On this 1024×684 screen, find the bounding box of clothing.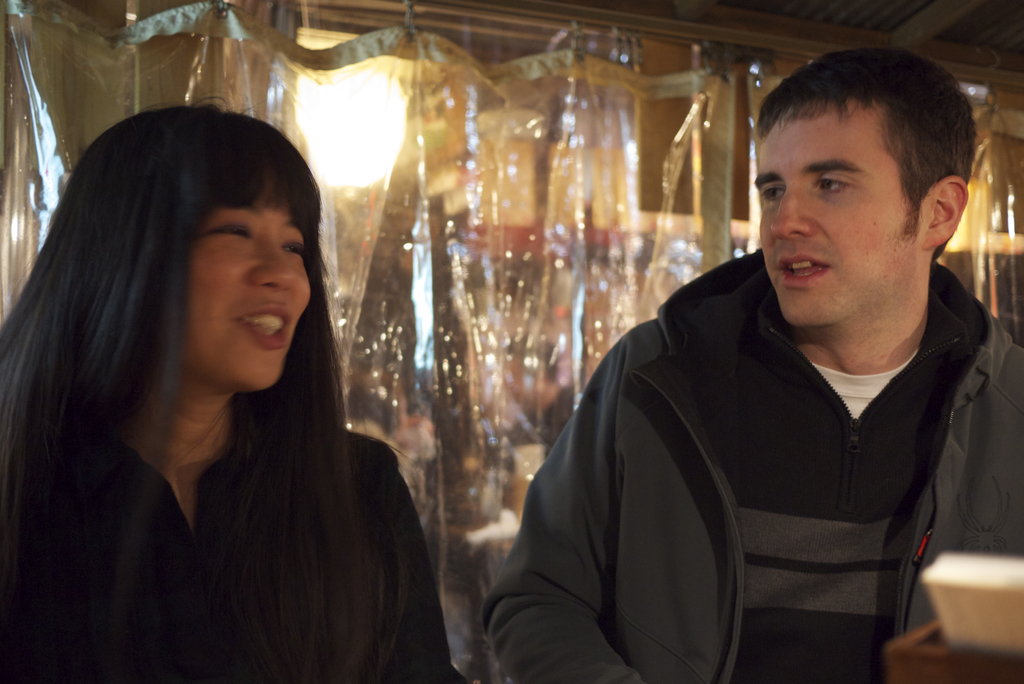
Bounding box: detection(502, 225, 1000, 660).
